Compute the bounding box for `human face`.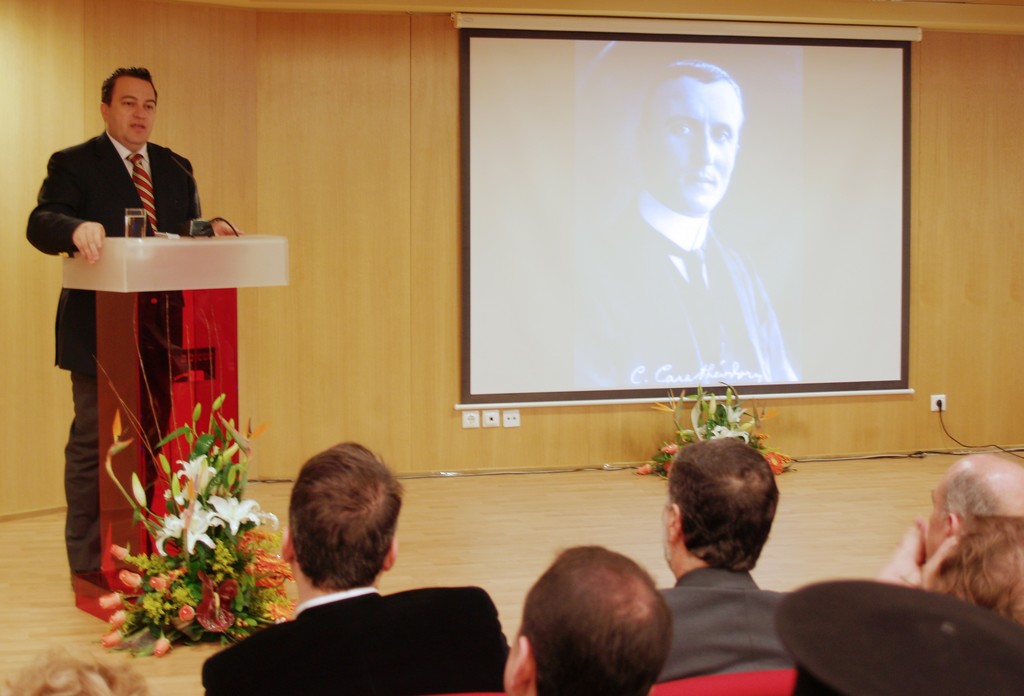
[647,82,742,213].
